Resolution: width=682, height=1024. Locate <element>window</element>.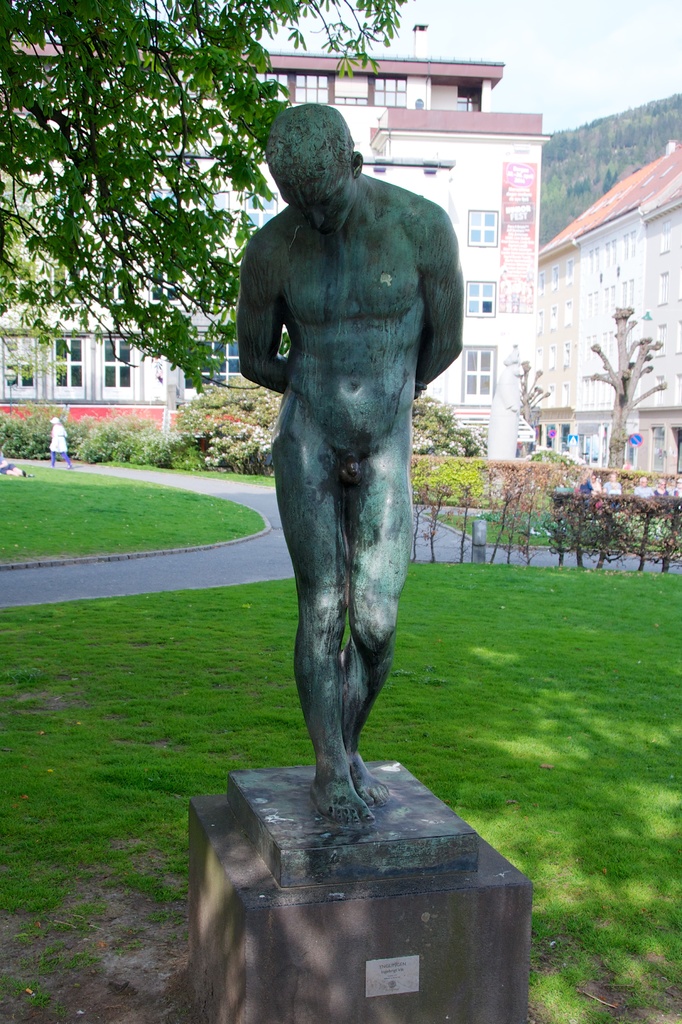
crop(237, 188, 283, 245).
